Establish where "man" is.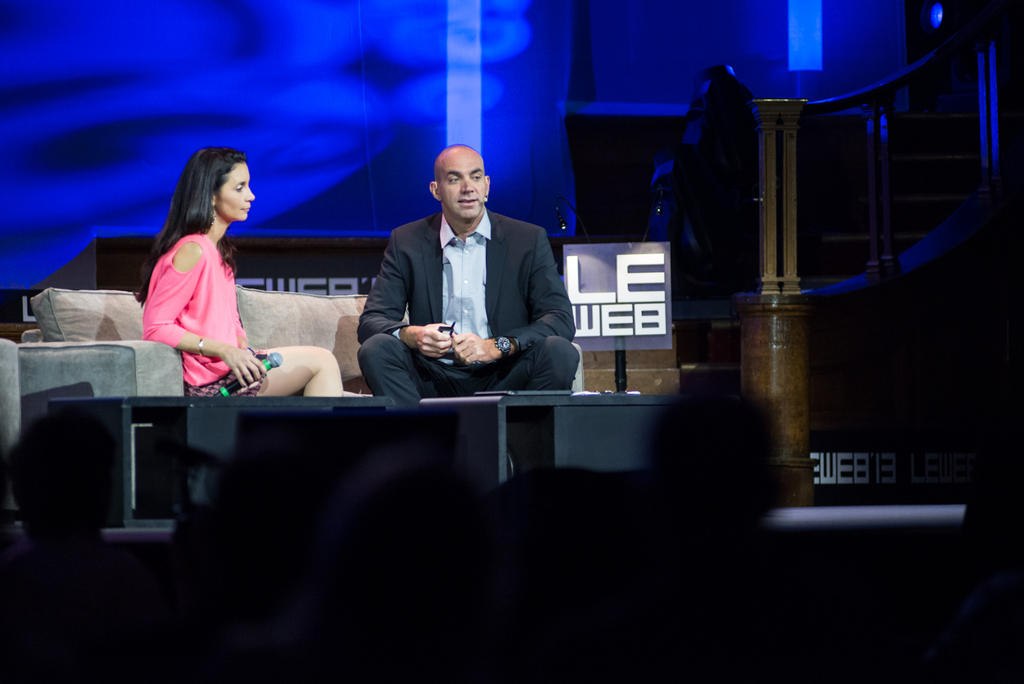
Established at locate(343, 160, 580, 423).
